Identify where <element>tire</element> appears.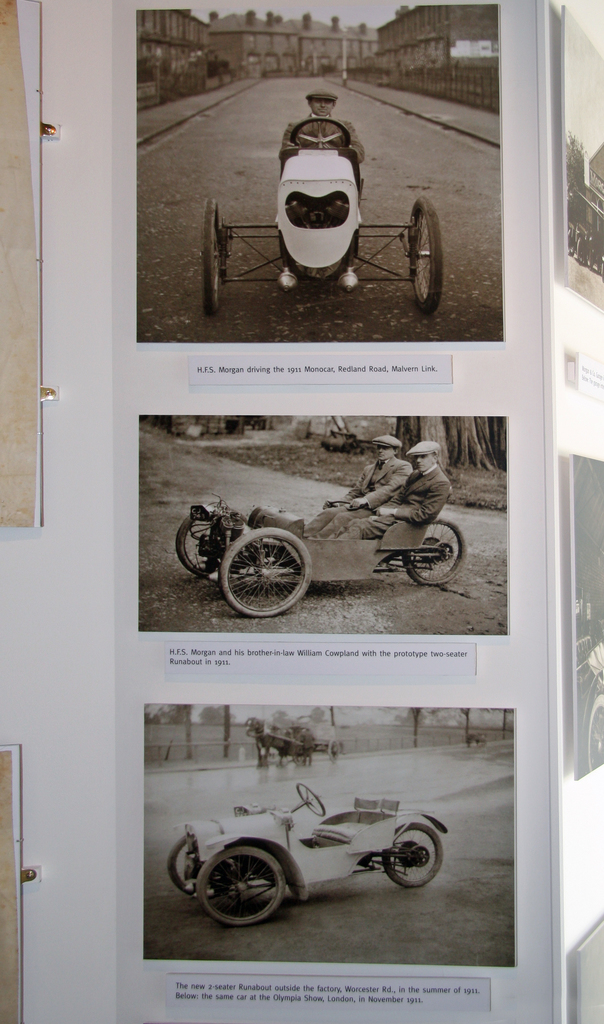
Appears at <bbox>198, 197, 231, 312</bbox>.
